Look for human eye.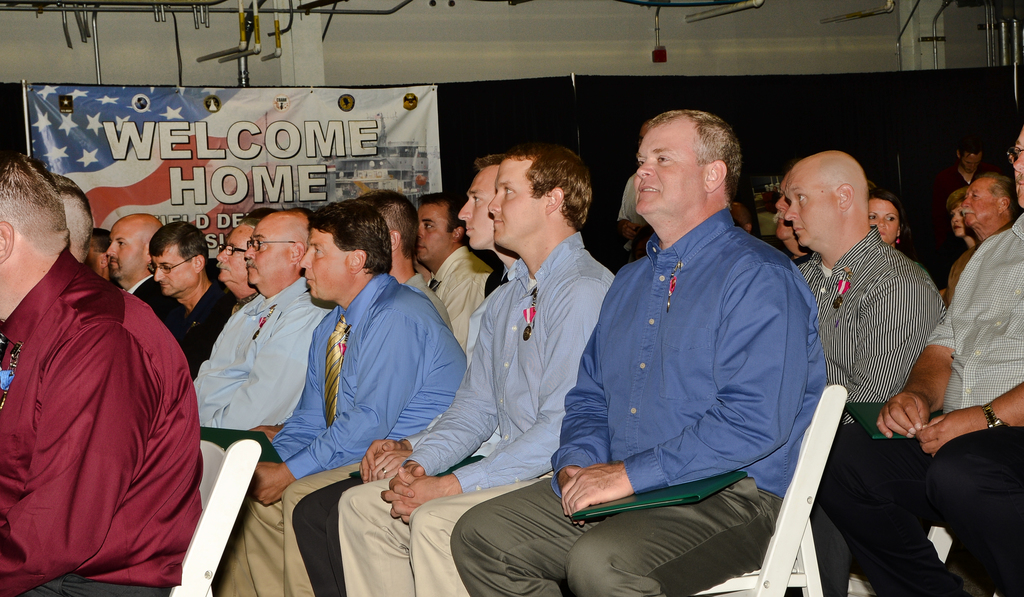
Found: 502 184 515 195.
